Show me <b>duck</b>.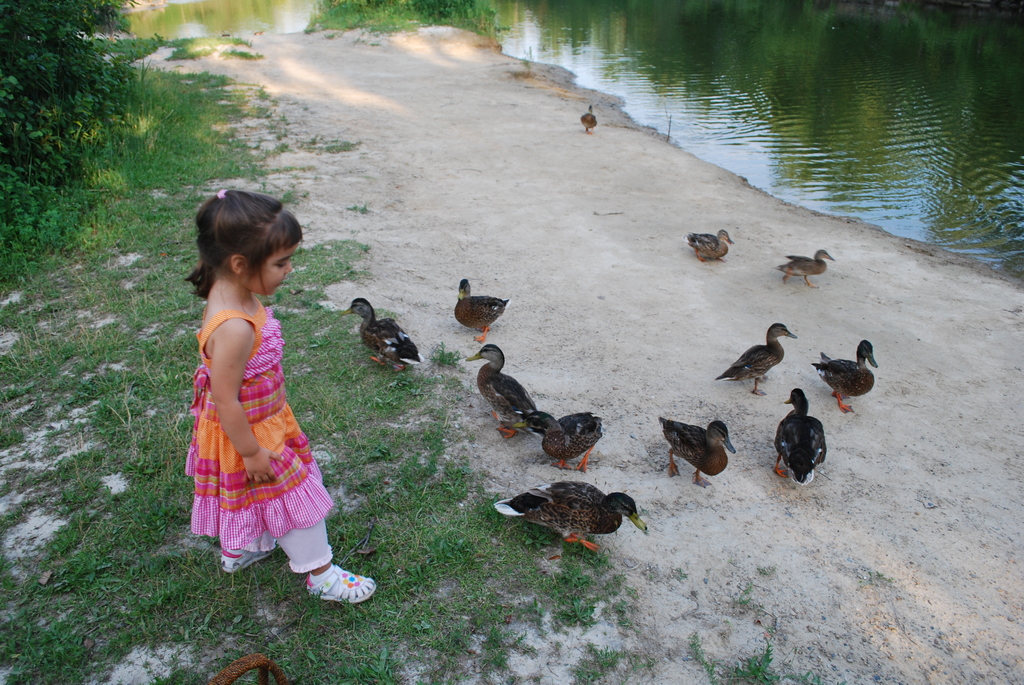
<b>duck</b> is here: 771:384:831:480.
